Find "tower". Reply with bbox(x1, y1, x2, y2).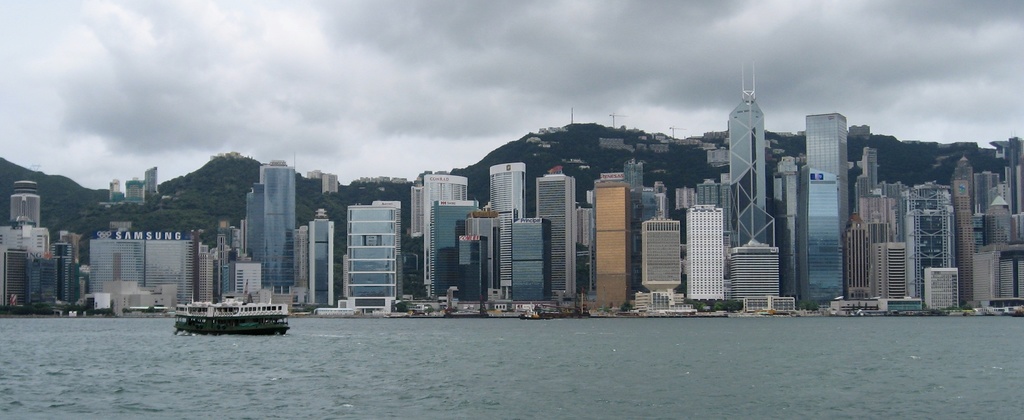
bbox(86, 222, 198, 314).
